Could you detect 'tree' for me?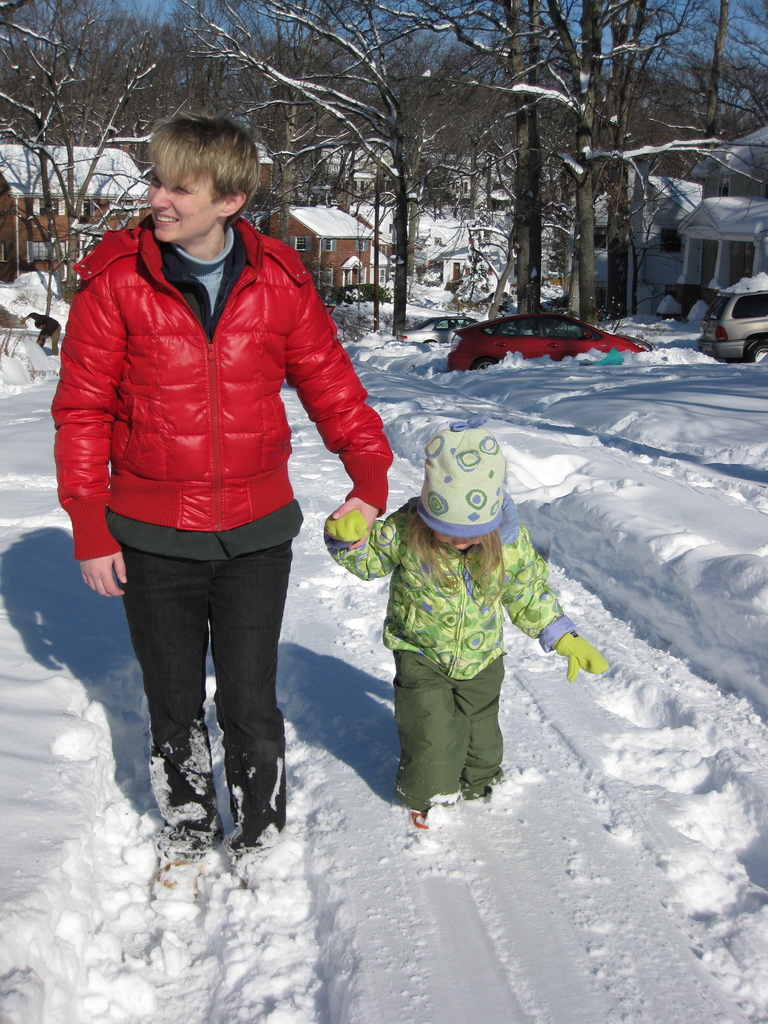
Detection result: x1=168, y1=0, x2=448, y2=342.
